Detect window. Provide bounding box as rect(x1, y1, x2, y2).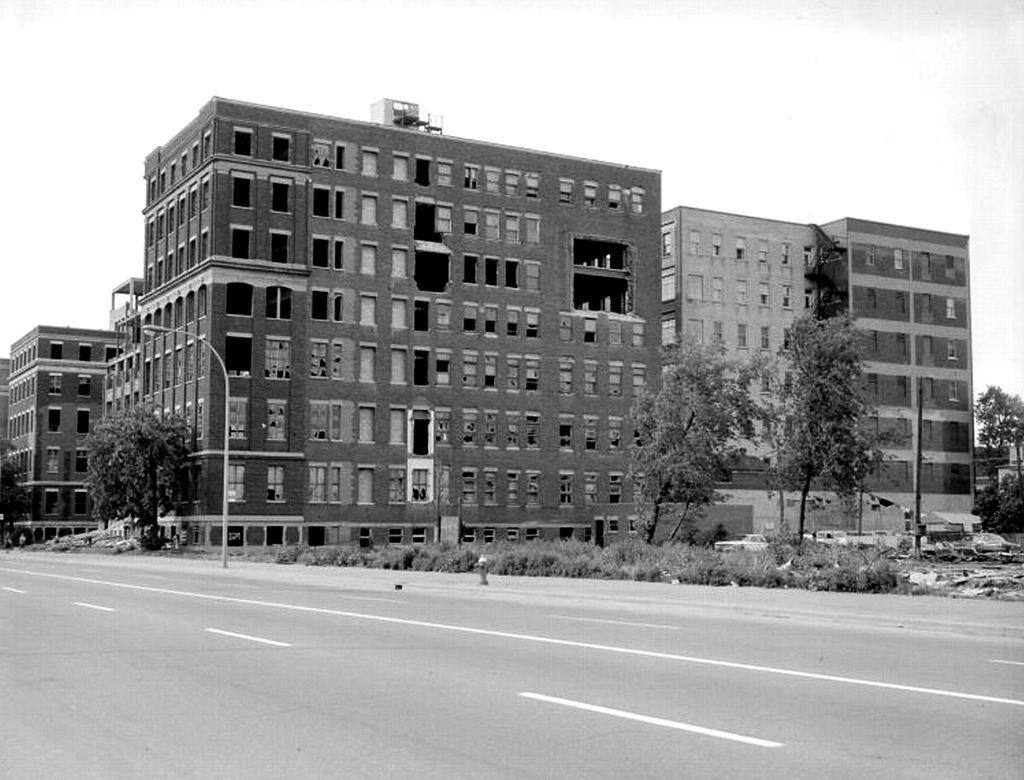
rect(410, 348, 432, 386).
